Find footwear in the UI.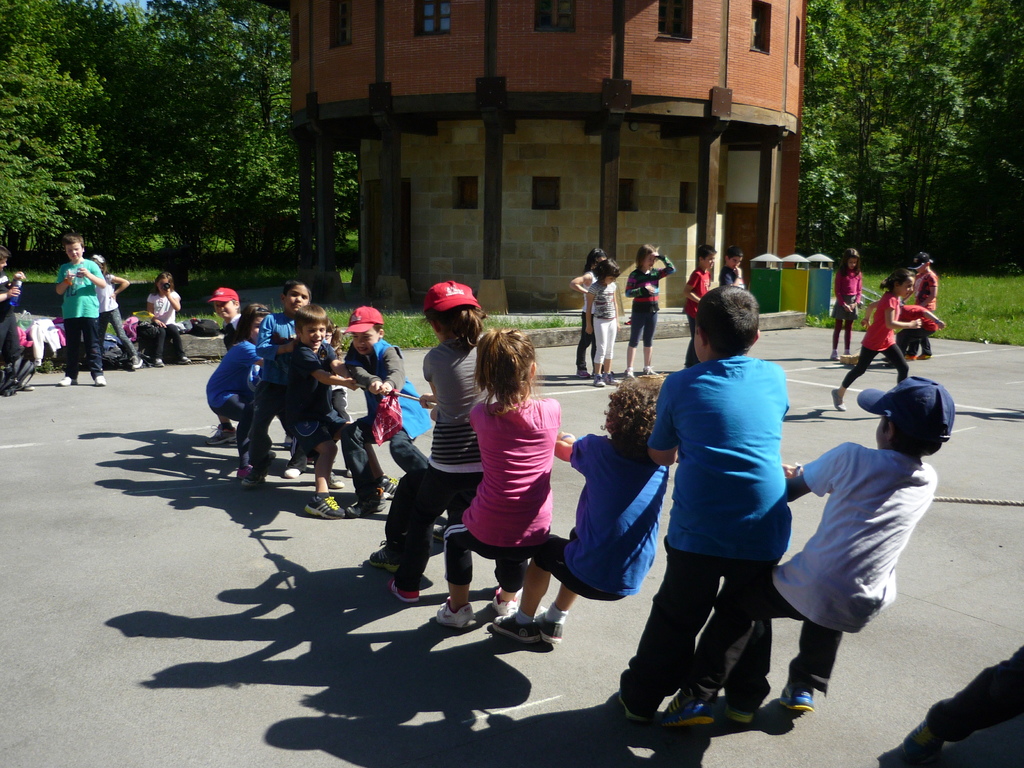
UI element at [left=921, top=353, right=934, bottom=360].
